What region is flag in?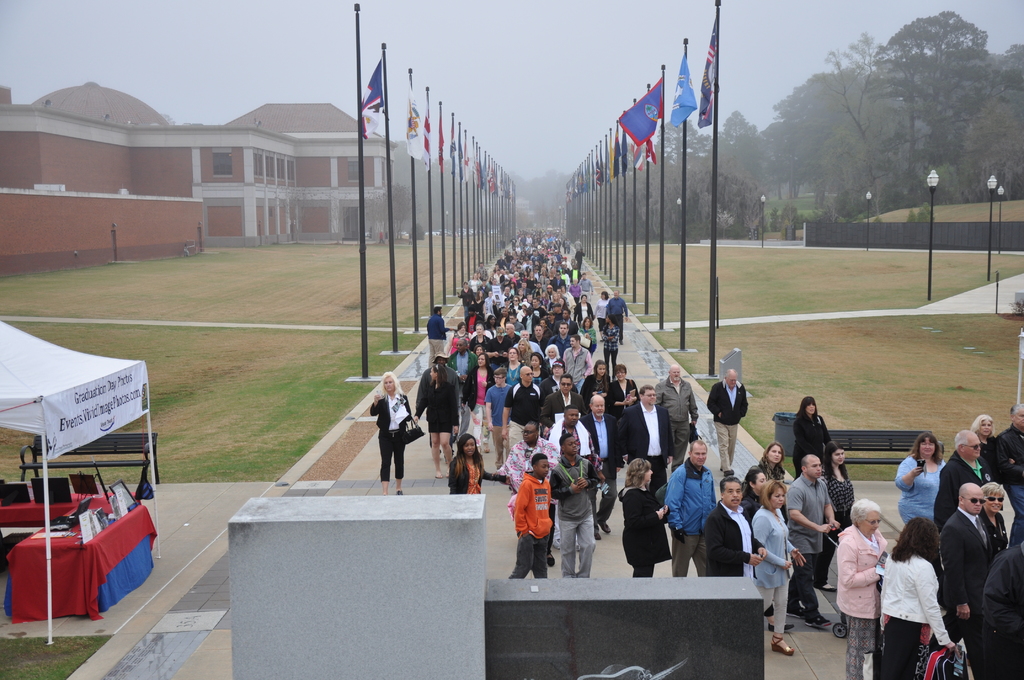
<bbox>436, 102, 451, 171</bbox>.
